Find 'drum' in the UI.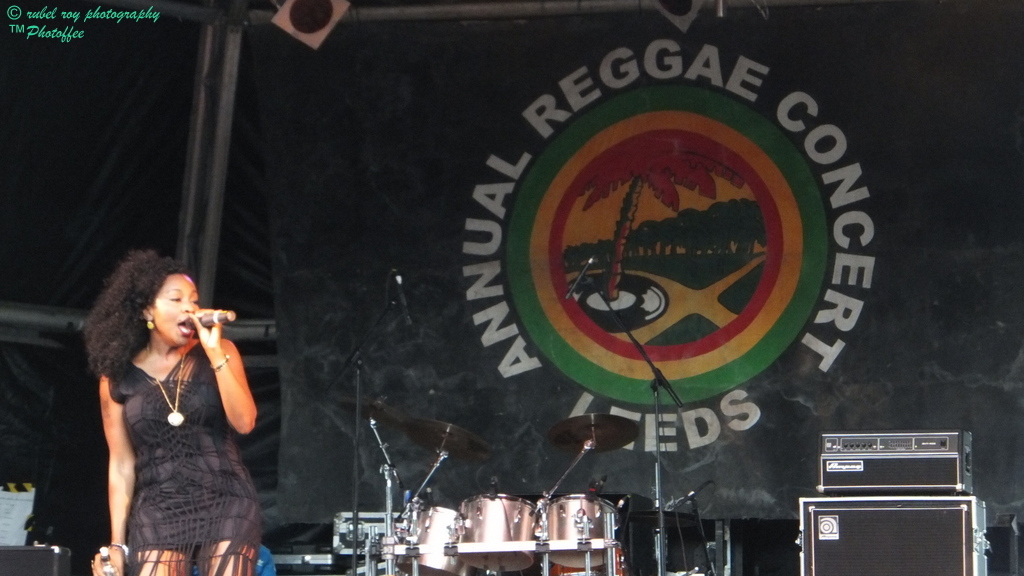
UI element at crop(523, 484, 620, 559).
